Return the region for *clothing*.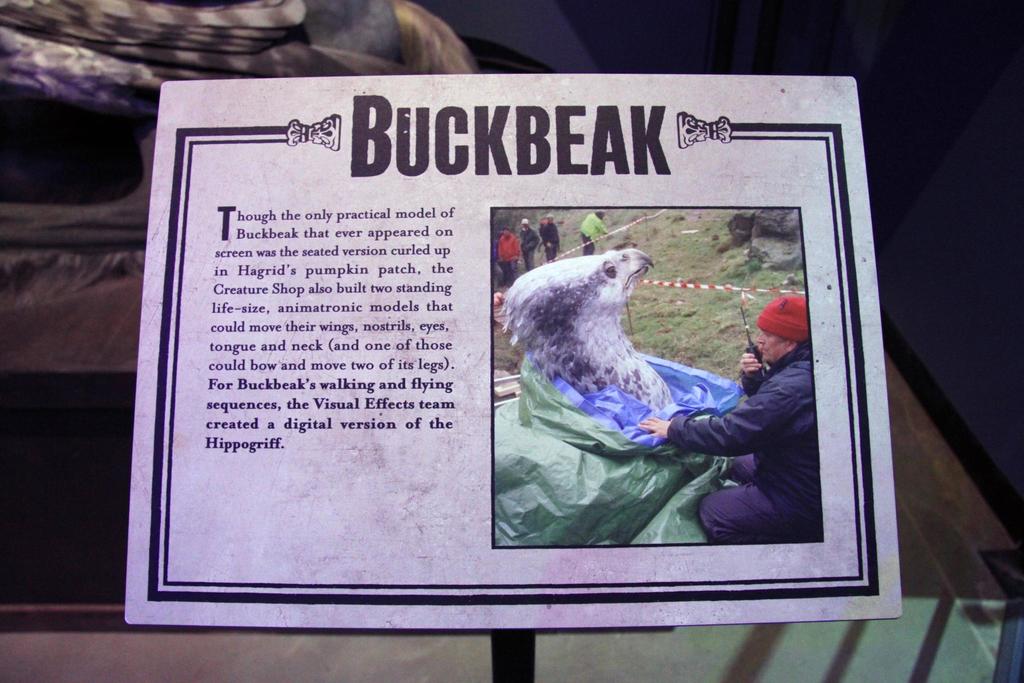
locate(667, 338, 823, 549).
